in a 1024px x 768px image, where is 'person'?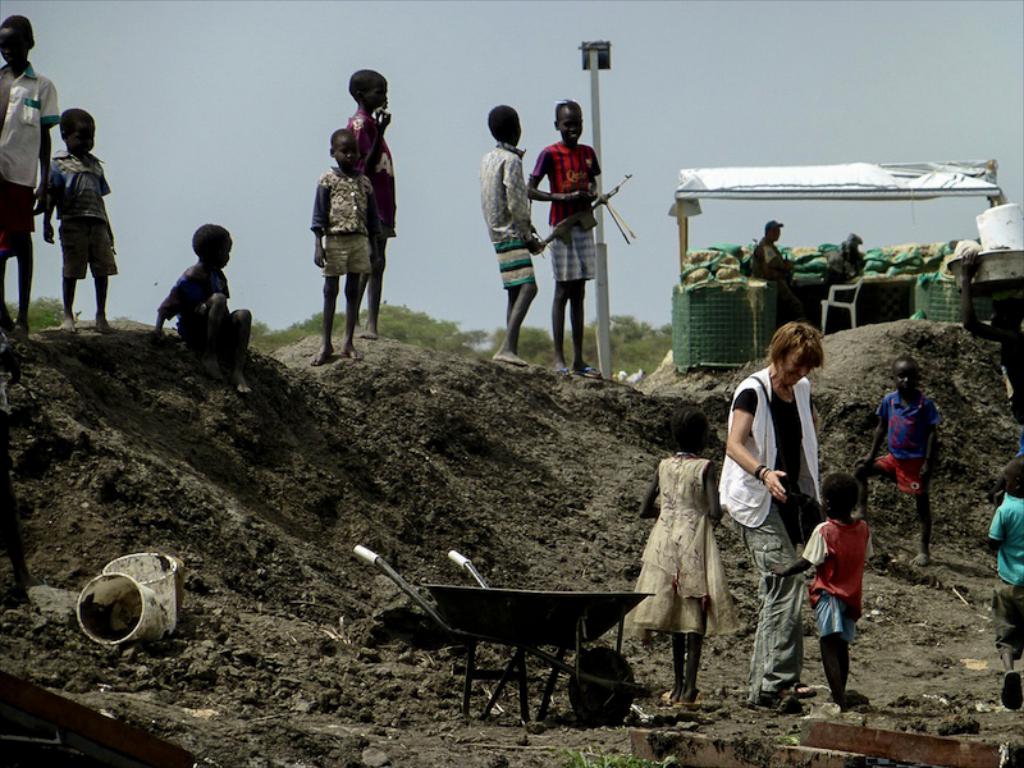
left=0, top=15, right=60, bottom=347.
